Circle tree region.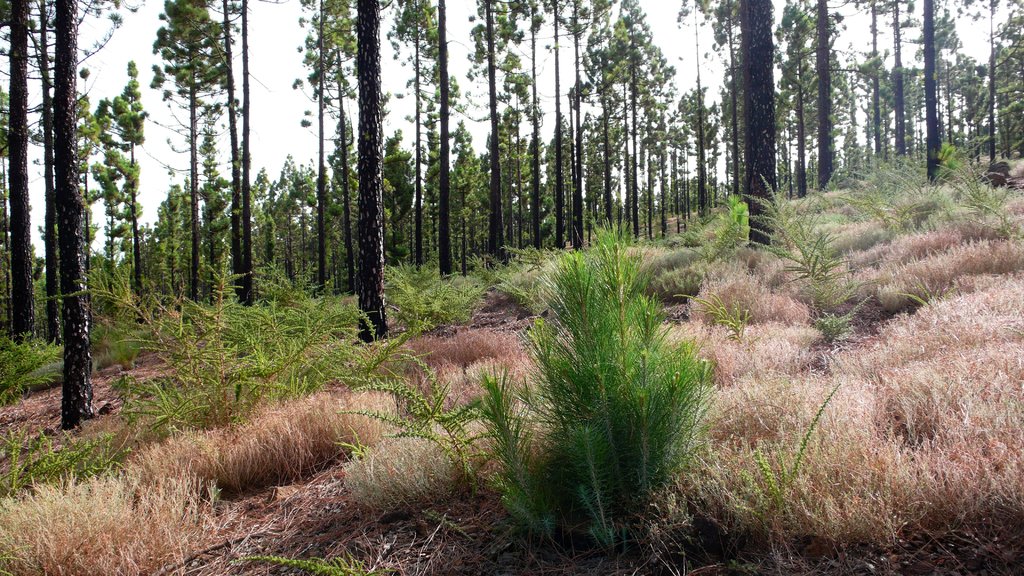
Region: box(885, 0, 925, 170).
